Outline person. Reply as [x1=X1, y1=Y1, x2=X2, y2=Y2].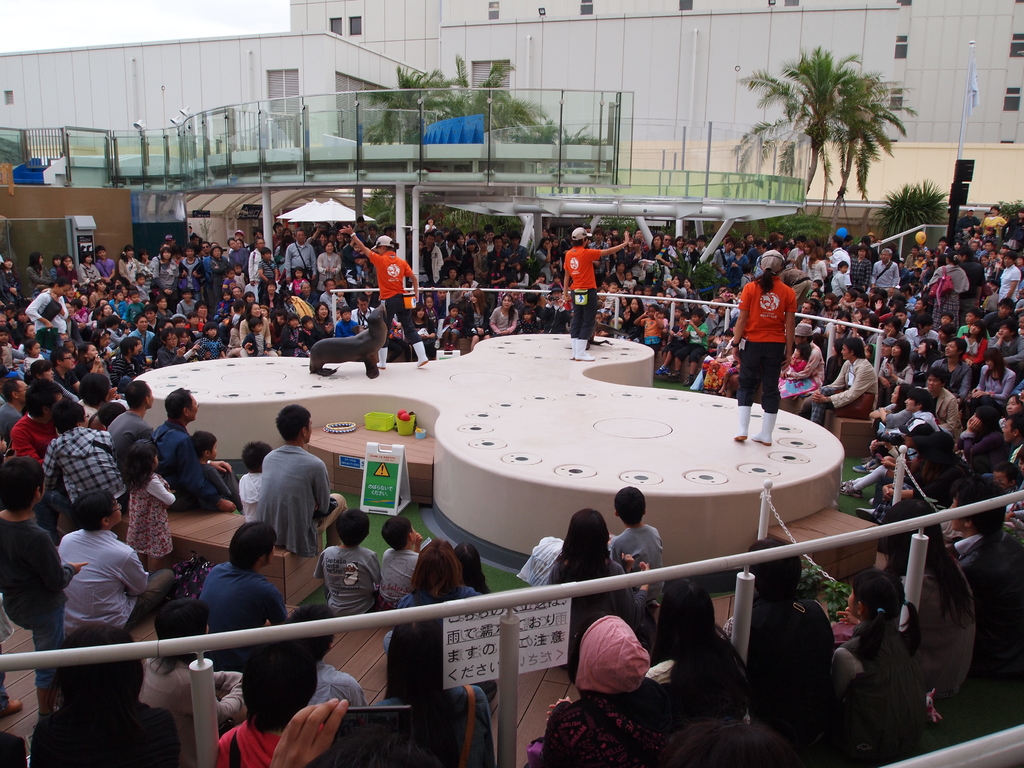
[x1=635, y1=250, x2=673, y2=282].
